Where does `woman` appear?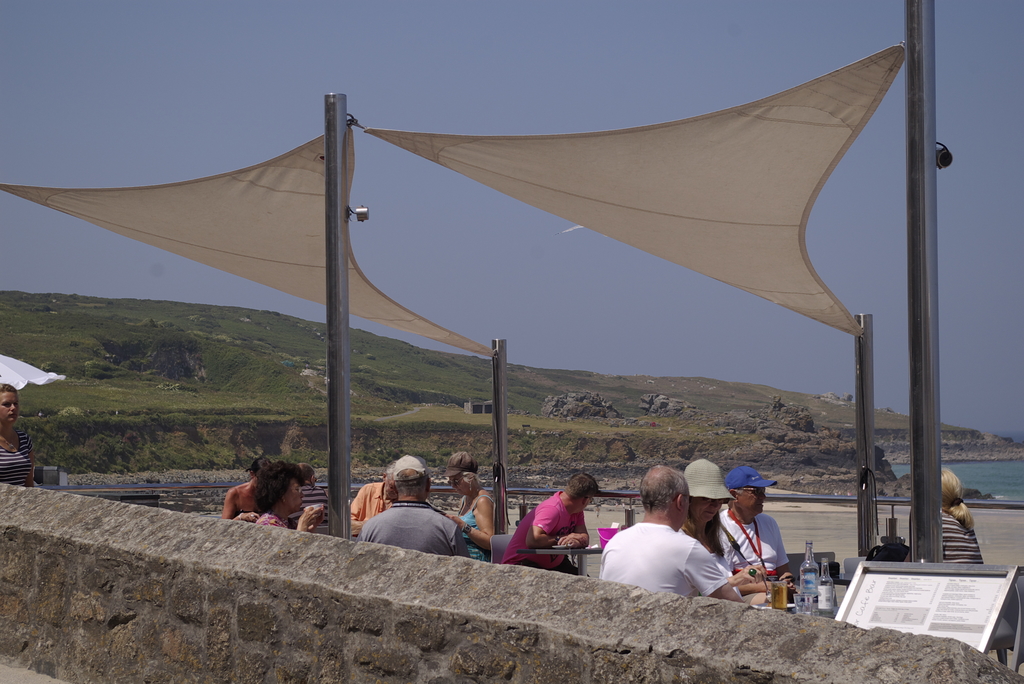
Appears at crop(253, 460, 327, 530).
